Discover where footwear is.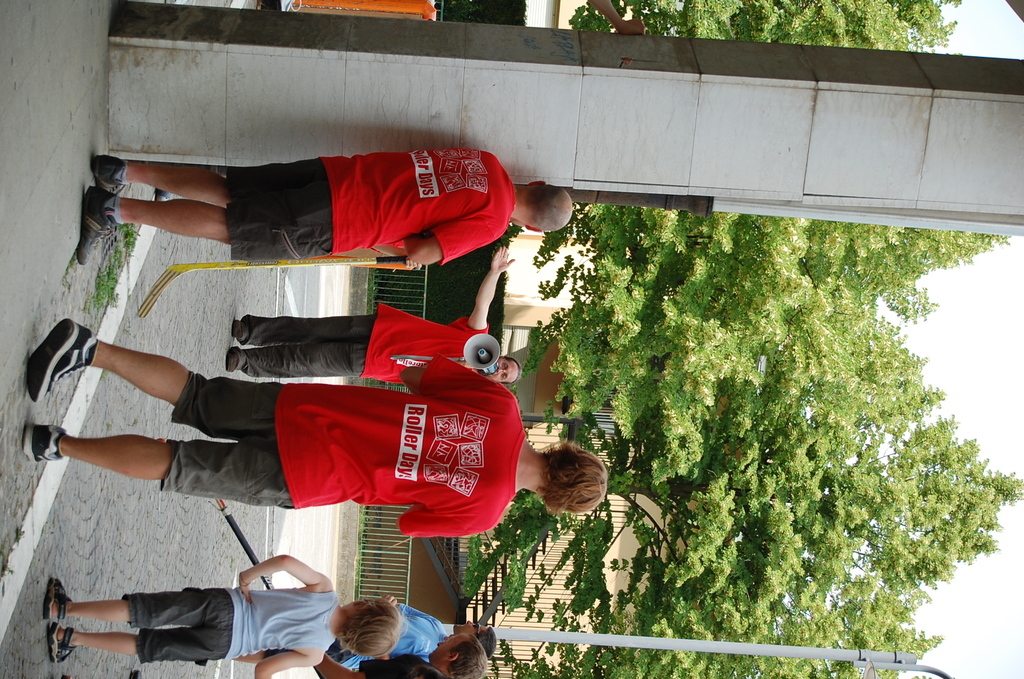
Discovered at [x1=21, y1=425, x2=63, y2=467].
